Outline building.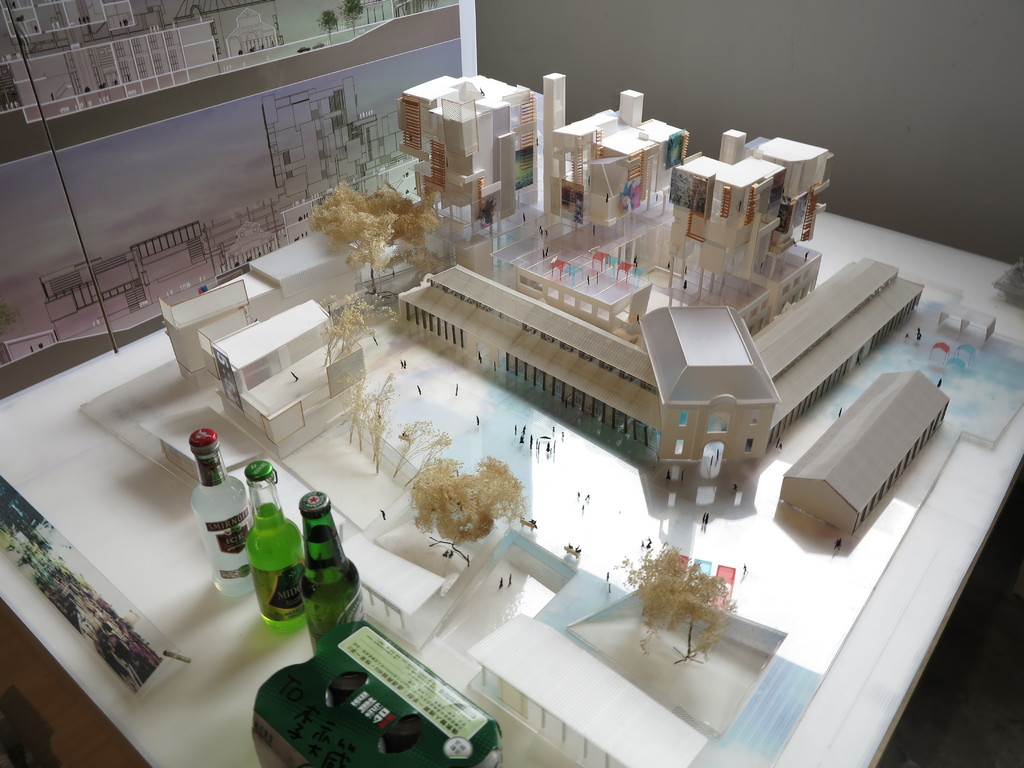
Outline: [x1=1, y1=0, x2=1023, y2=767].
